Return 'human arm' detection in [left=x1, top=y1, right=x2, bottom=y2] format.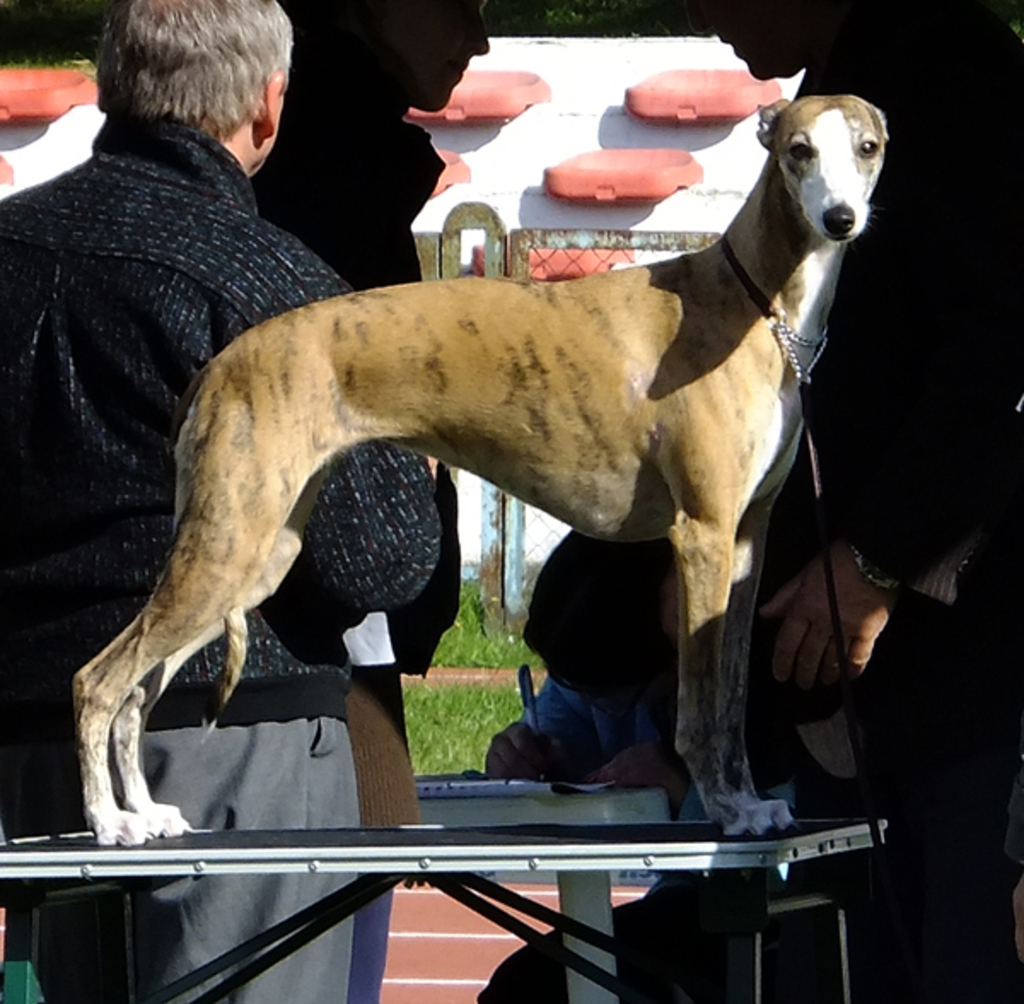
[left=763, top=512, right=935, bottom=683].
